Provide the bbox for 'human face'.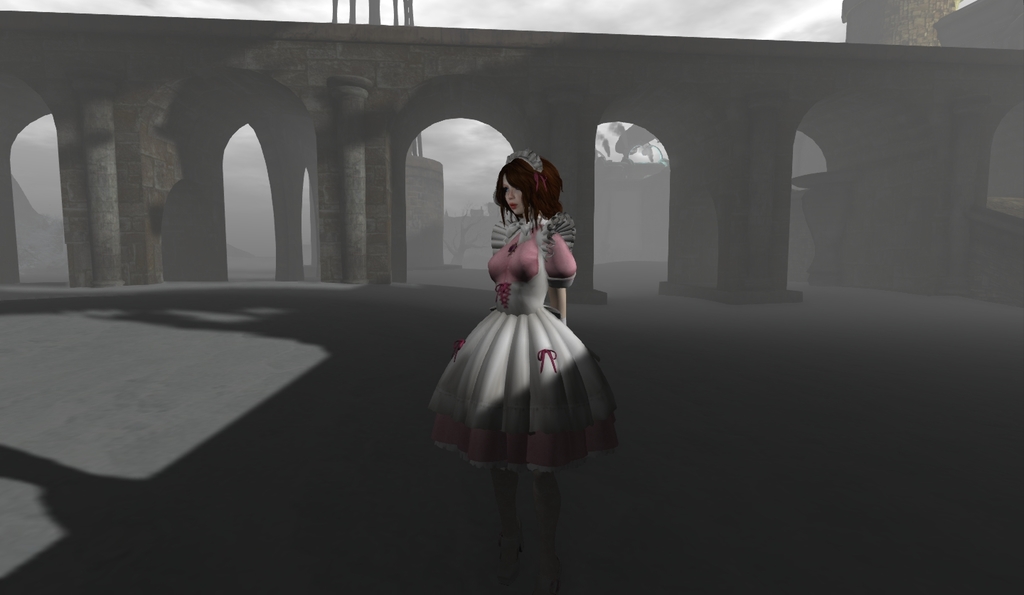
Rect(500, 175, 523, 218).
